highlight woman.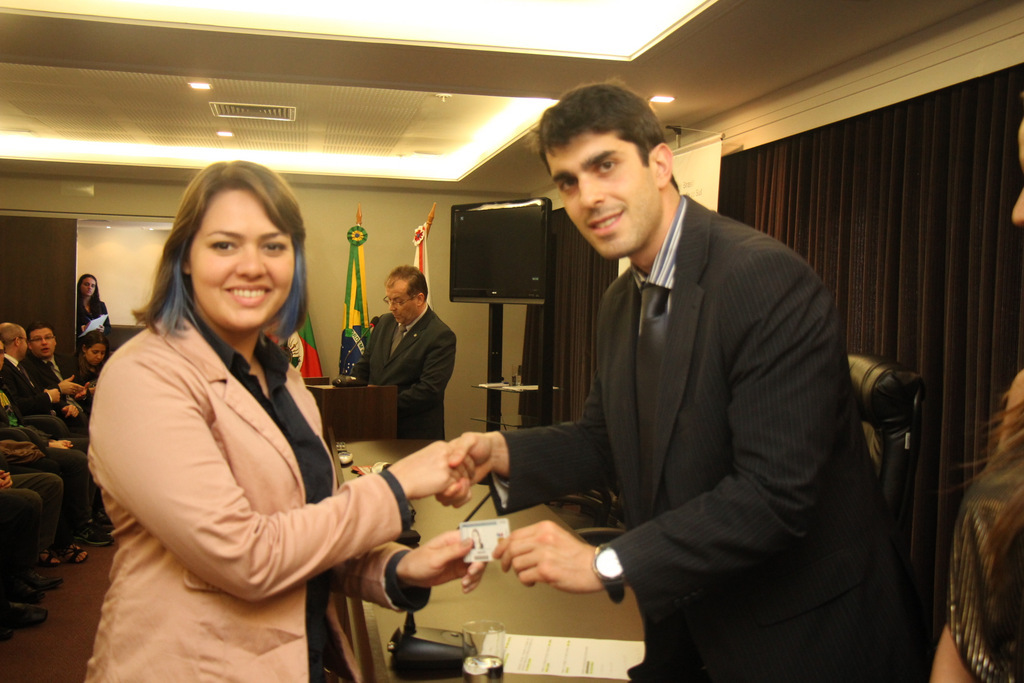
Highlighted region: 89/164/445/677.
